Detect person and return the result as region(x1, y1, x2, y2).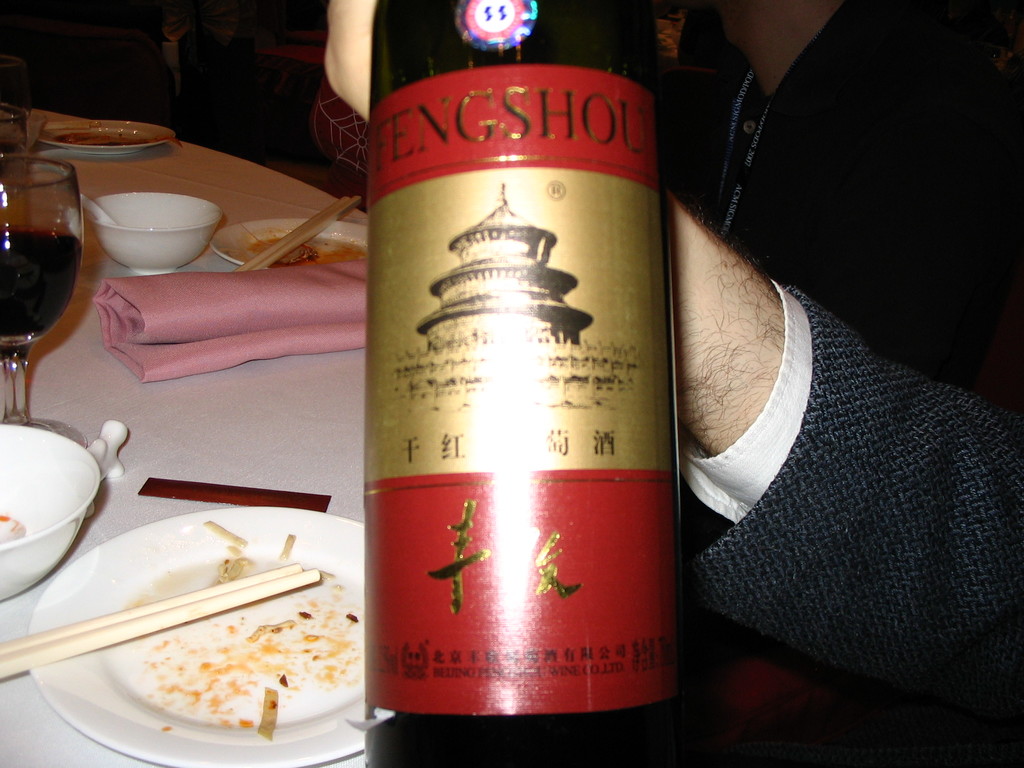
region(313, 0, 1023, 767).
